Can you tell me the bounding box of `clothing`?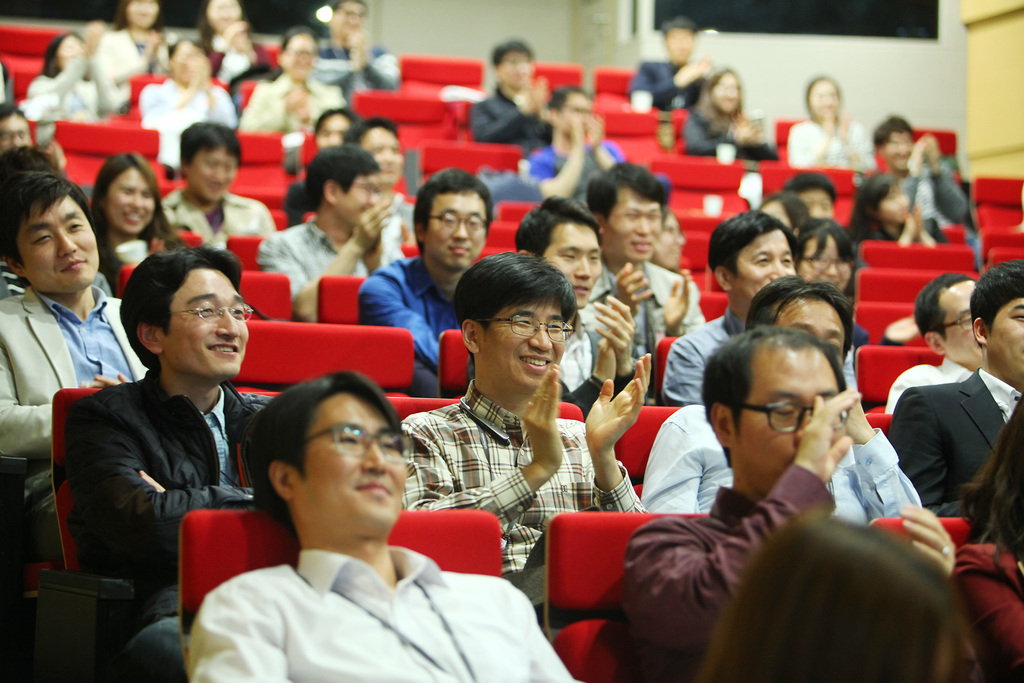
rect(398, 383, 642, 572).
